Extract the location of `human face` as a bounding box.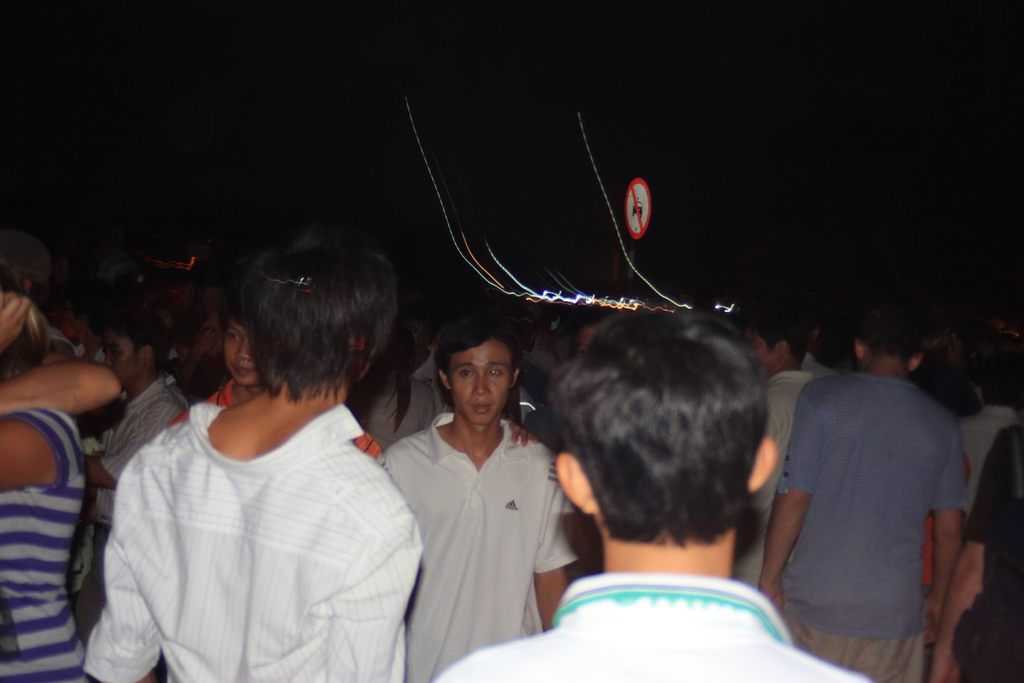
region(748, 325, 778, 370).
